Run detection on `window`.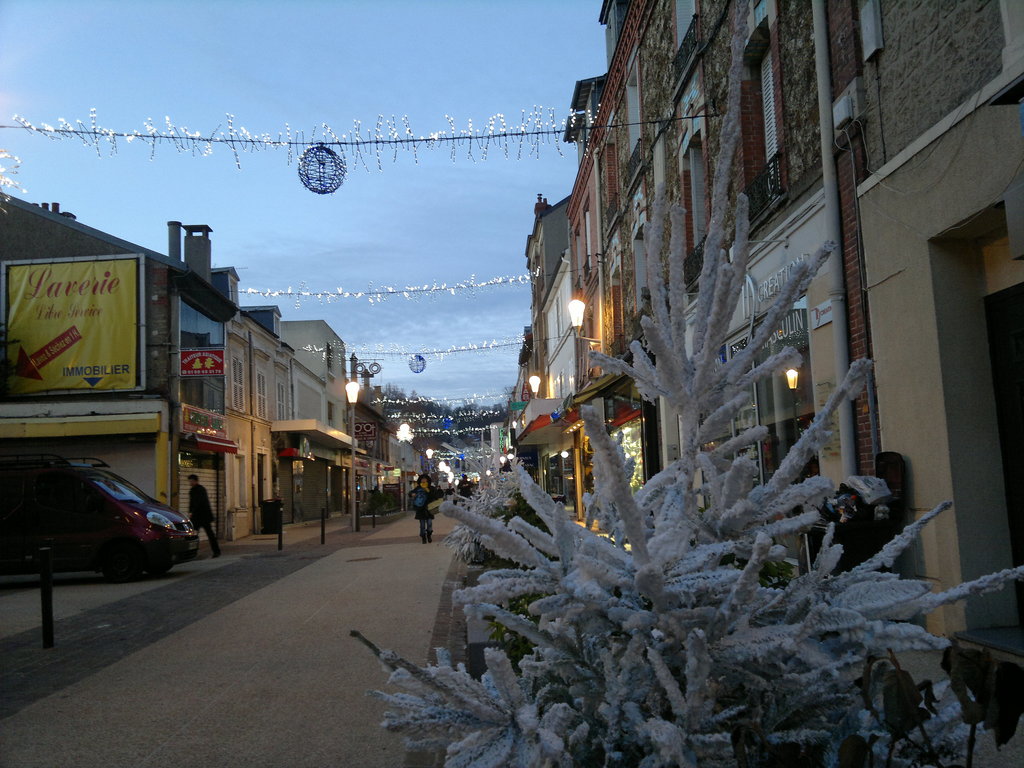
Result: left=228, top=353, right=244, bottom=412.
